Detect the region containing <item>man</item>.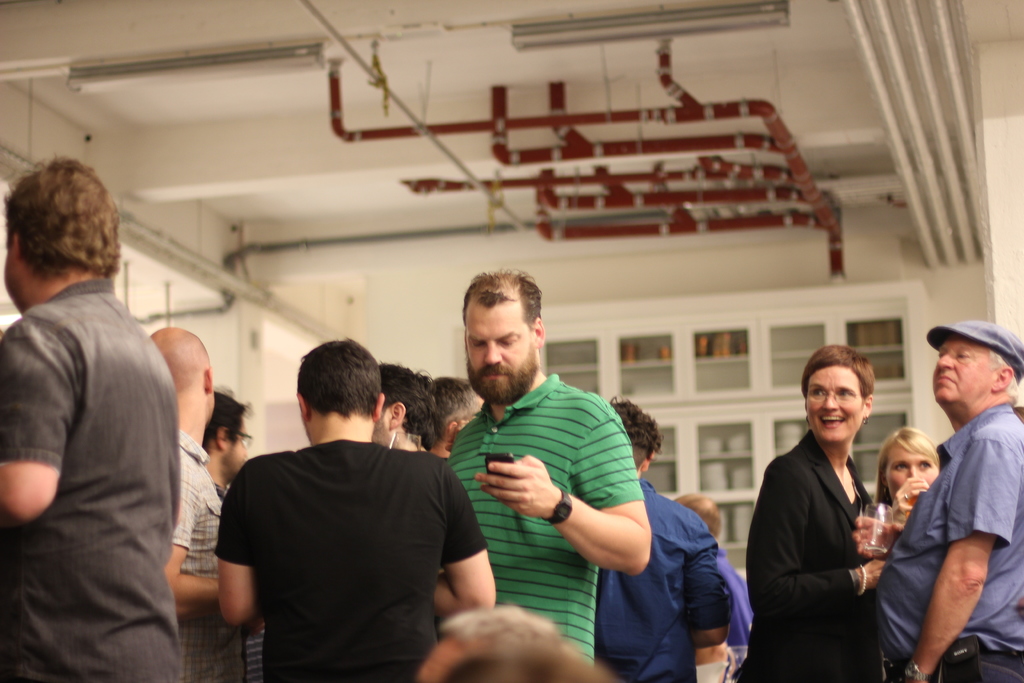
<box>438,272,650,677</box>.
